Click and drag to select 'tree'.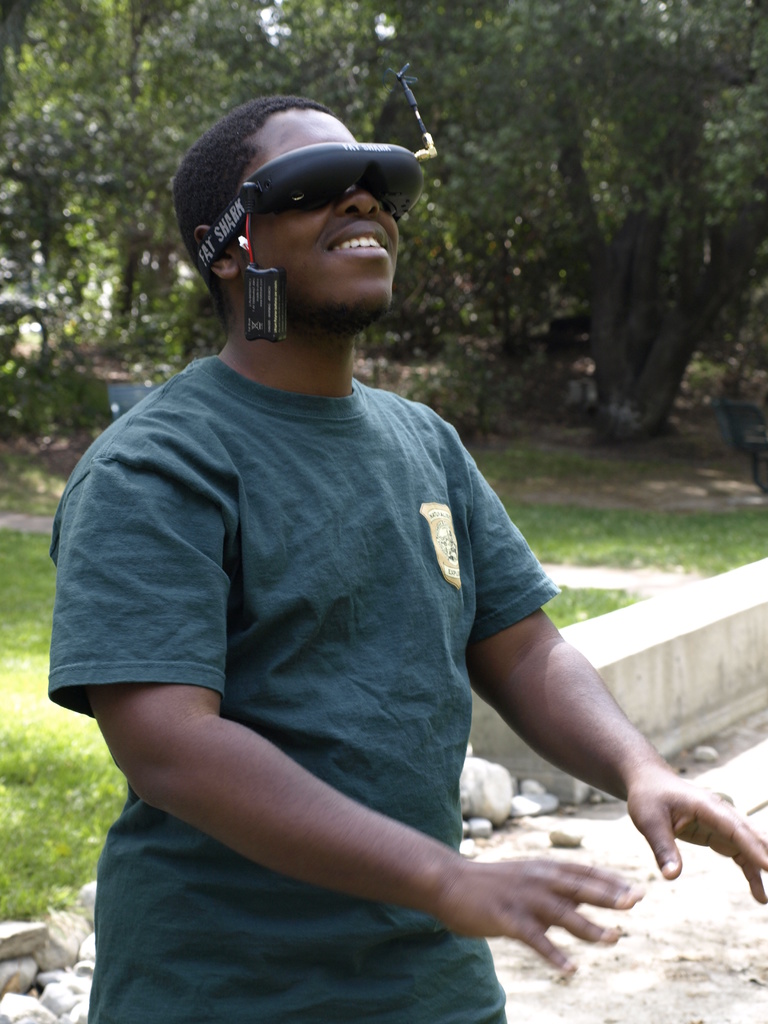
Selection: 499:38:756:444.
